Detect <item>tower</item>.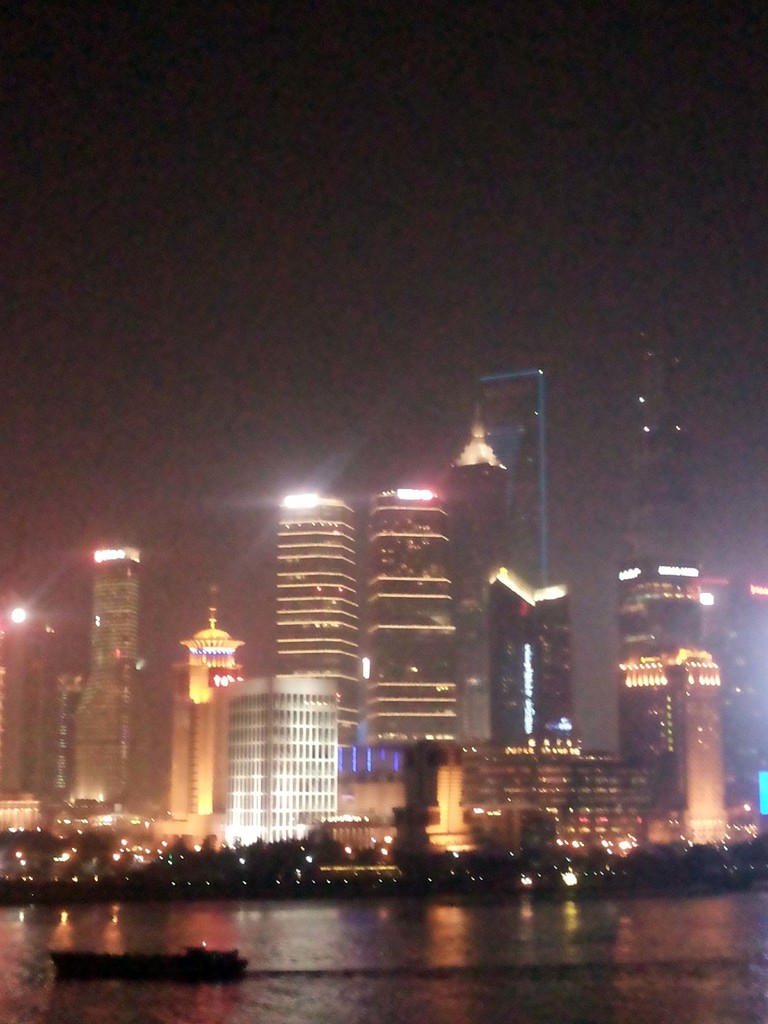
Detected at BBox(258, 470, 380, 720).
